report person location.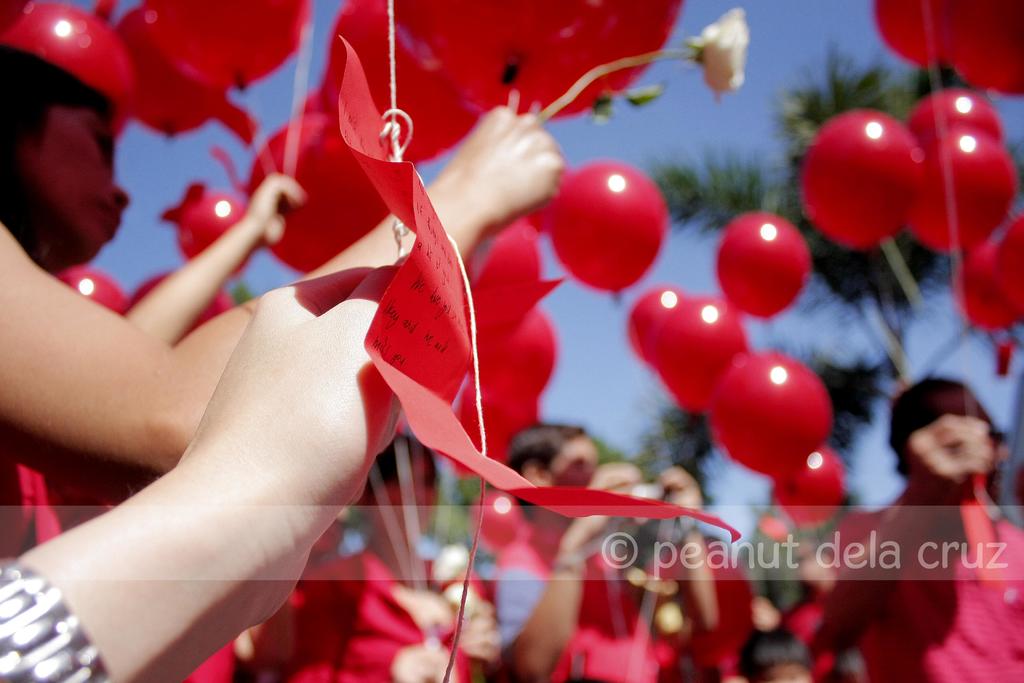
Report: [x1=811, y1=373, x2=1023, y2=682].
